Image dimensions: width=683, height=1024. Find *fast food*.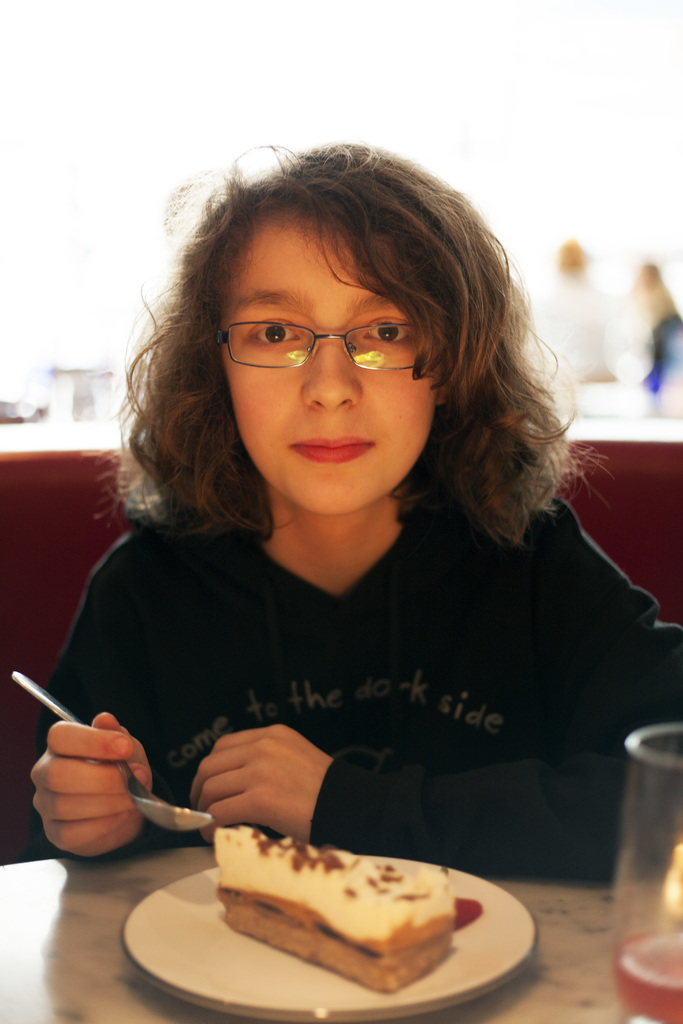
[214,822,466,991].
